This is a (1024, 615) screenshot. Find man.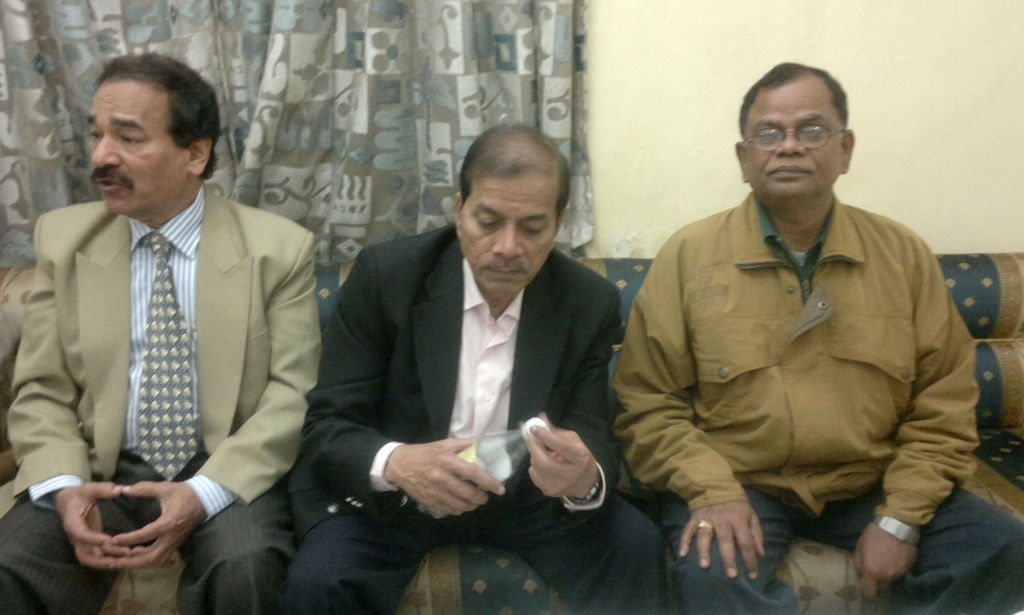
Bounding box: (273,122,668,614).
